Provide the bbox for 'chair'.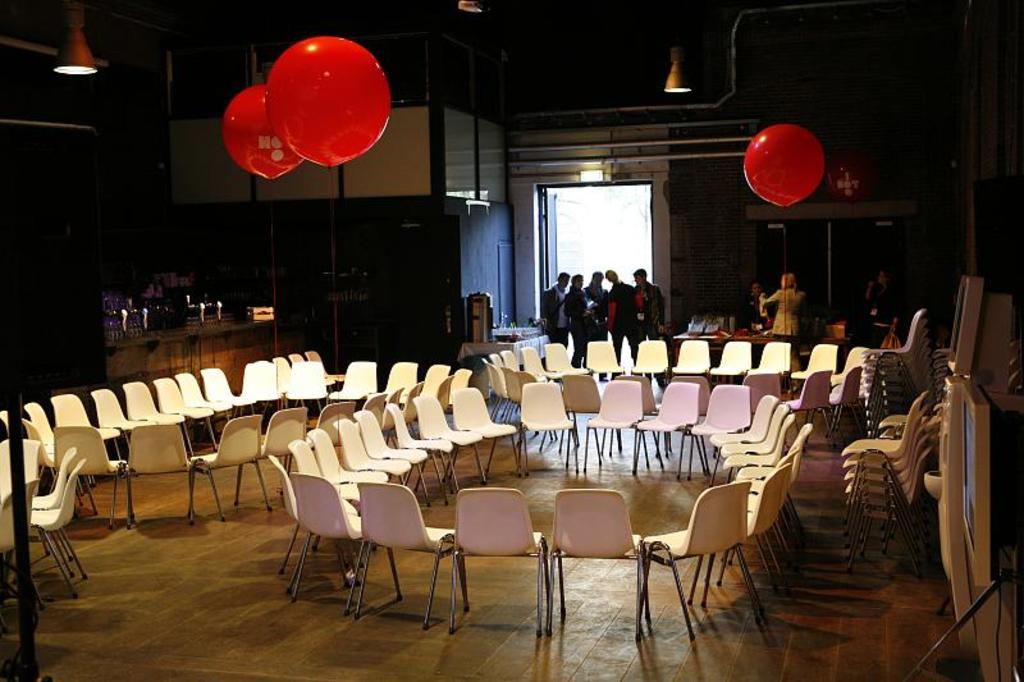
bbox(639, 379, 703, 481).
